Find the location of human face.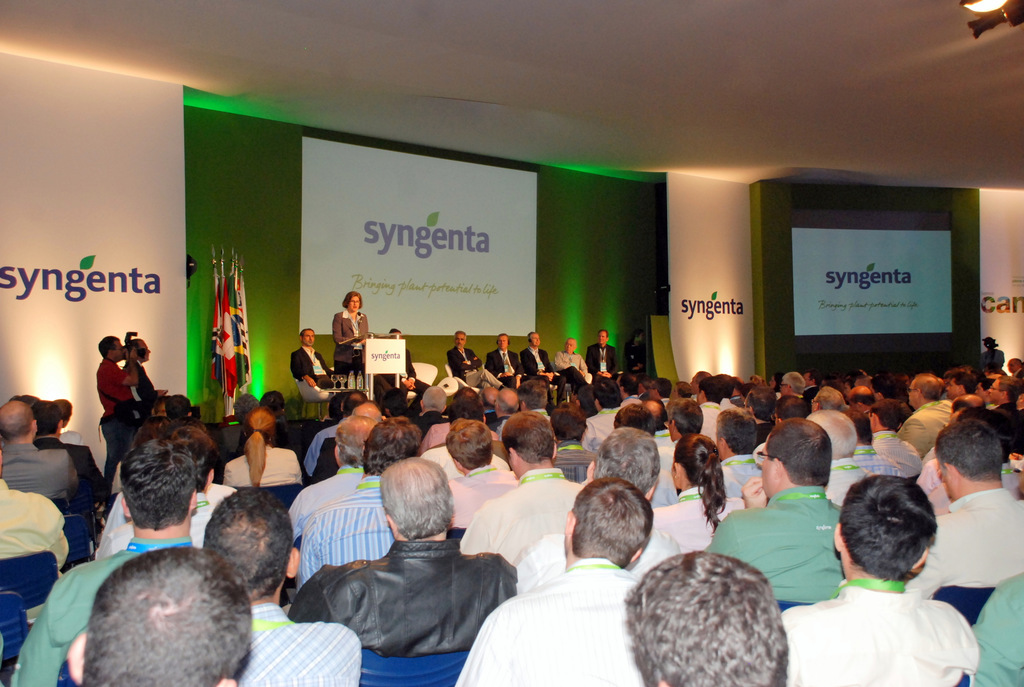
Location: detection(907, 379, 915, 404).
